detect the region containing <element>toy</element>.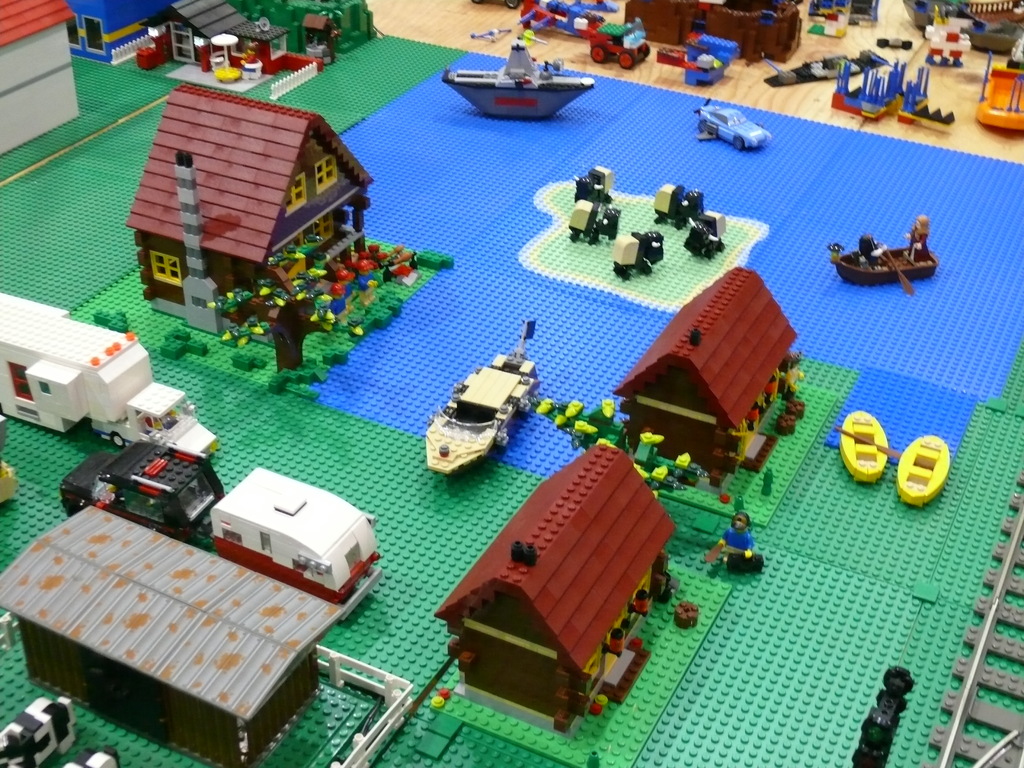
<box>923,9,972,66</box>.
